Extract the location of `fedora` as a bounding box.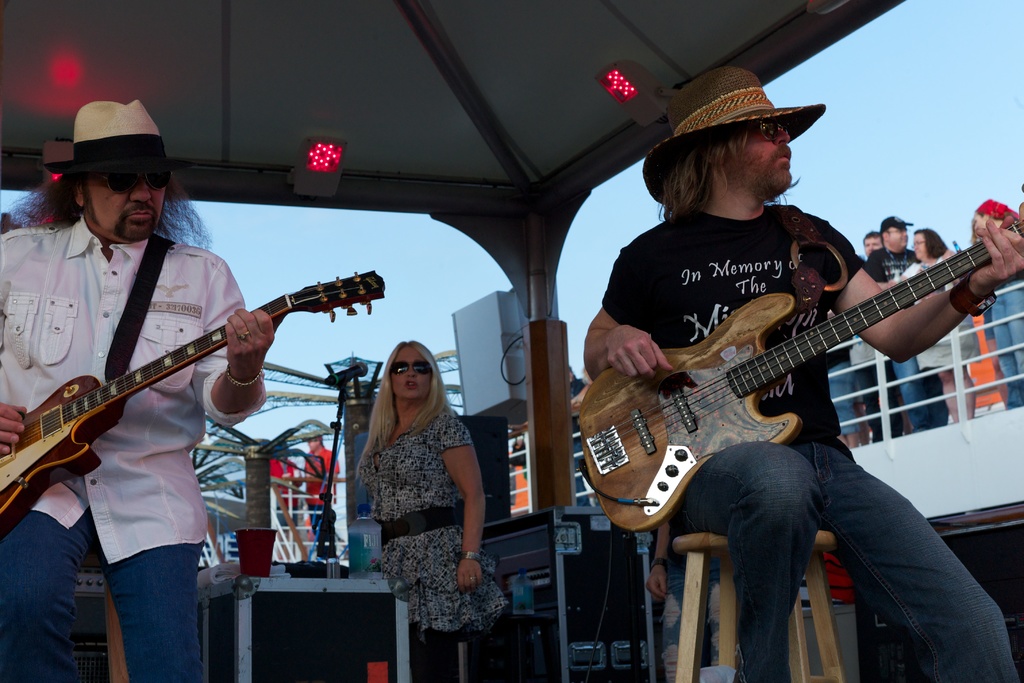
(643, 68, 824, 204).
